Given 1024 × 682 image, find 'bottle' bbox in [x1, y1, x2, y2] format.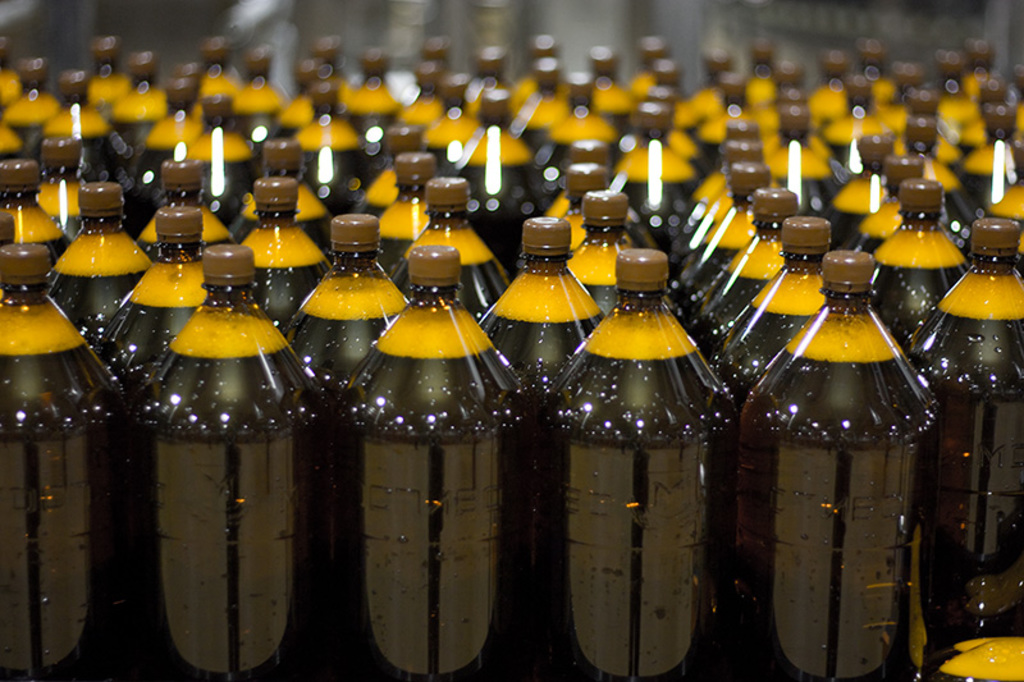
[954, 68, 1010, 156].
